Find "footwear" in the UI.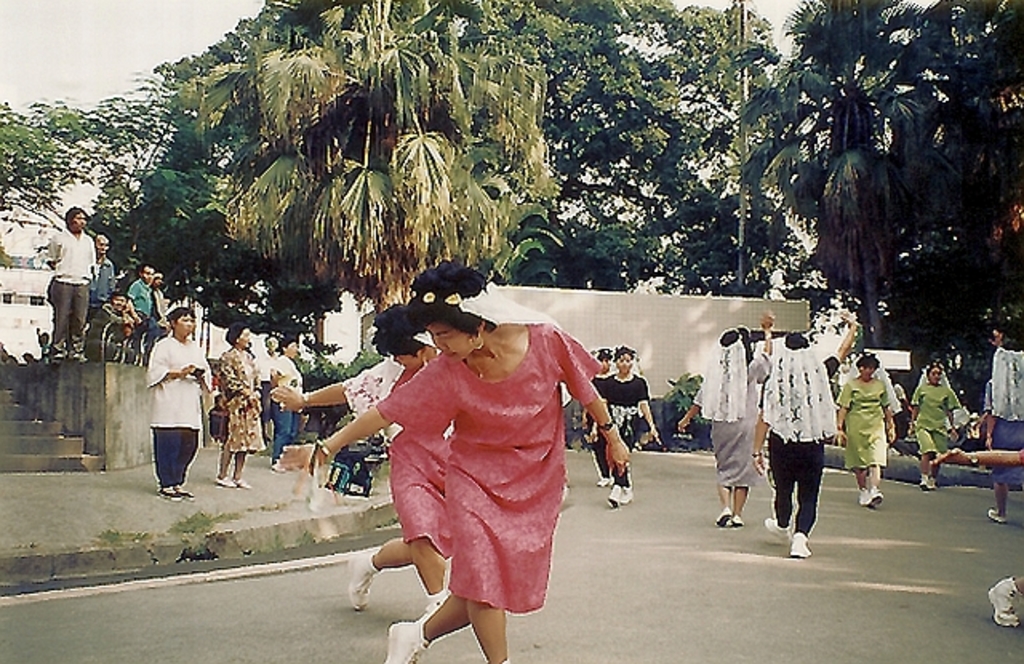
UI element at crop(381, 622, 437, 662).
